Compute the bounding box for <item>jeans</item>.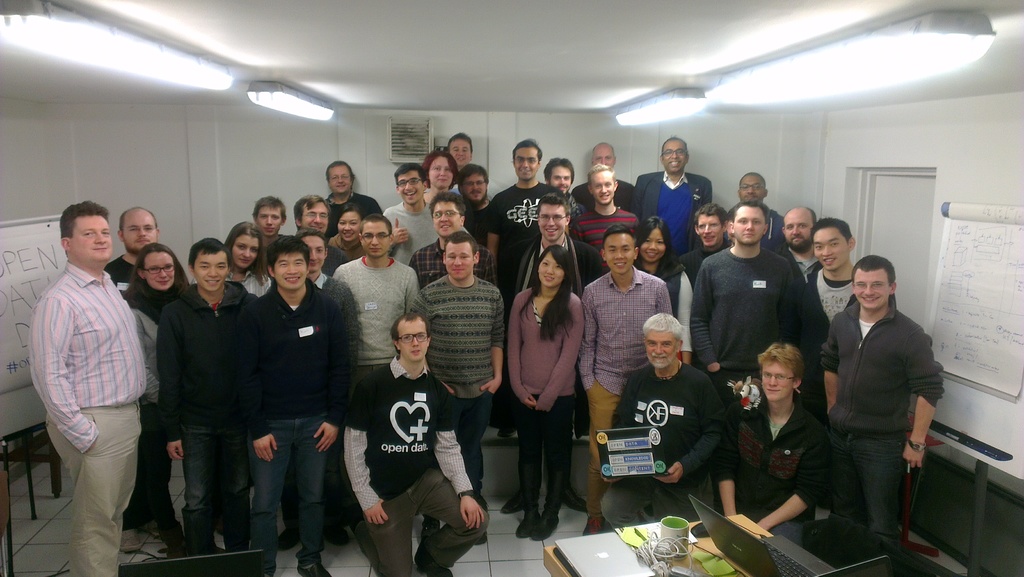
Rect(39, 407, 144, 569).
